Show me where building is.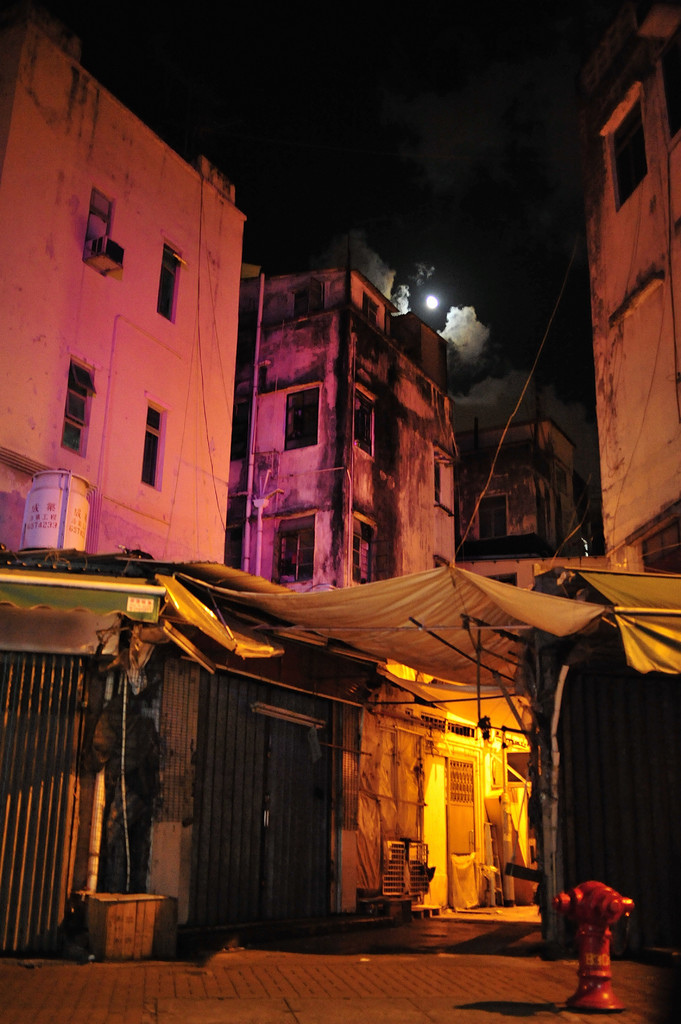
building is at Rect(566, 0, 680, 965).
